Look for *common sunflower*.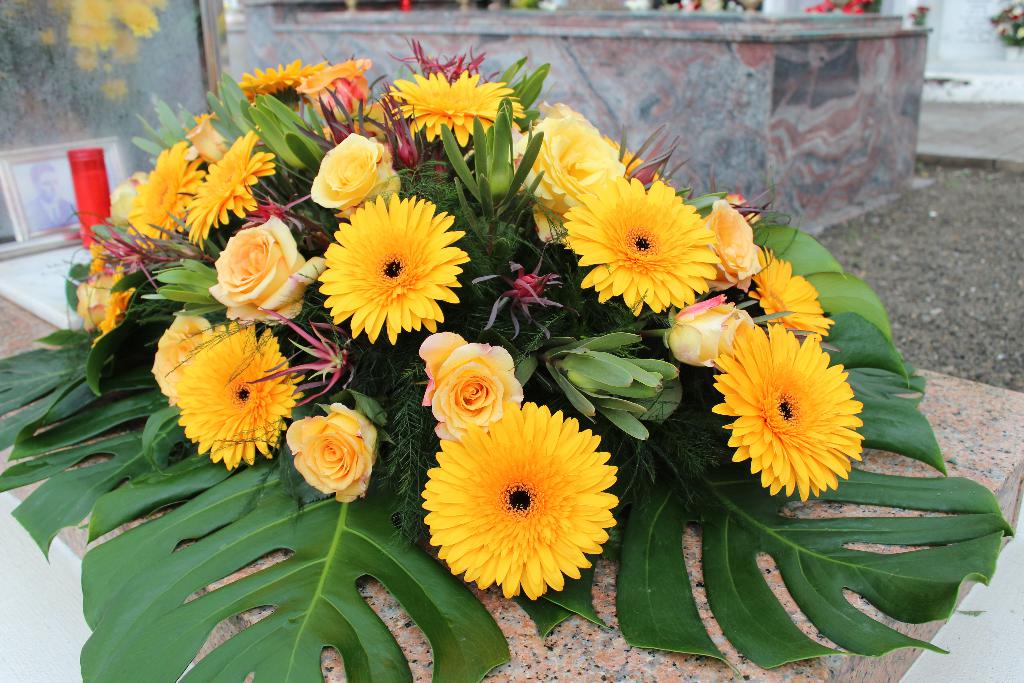
Found: box=[406, 72, 515, 145].
